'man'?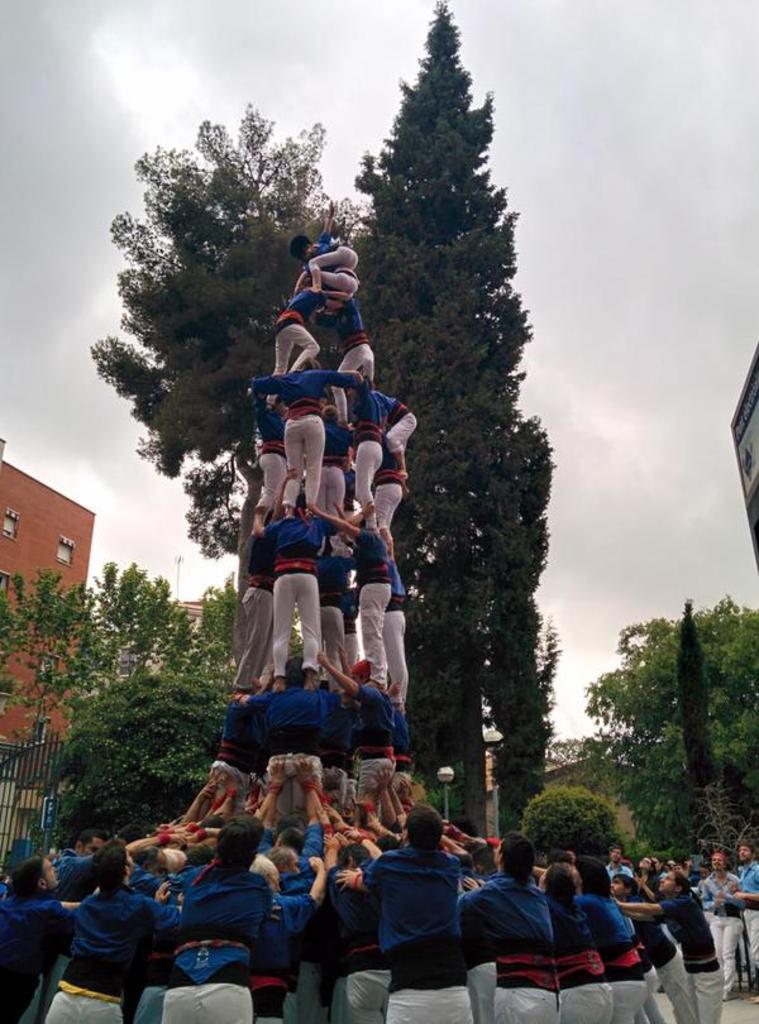
256:365:355:513
